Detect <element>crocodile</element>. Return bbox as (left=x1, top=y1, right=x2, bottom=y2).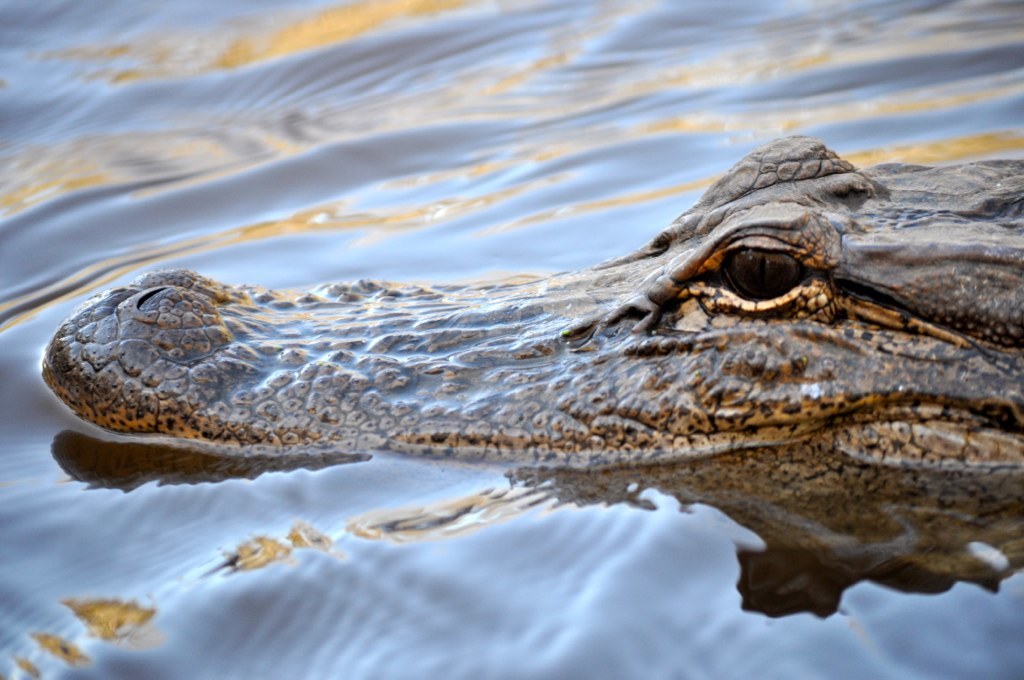
(left=42, top=132, right=1023, bottom=571).
